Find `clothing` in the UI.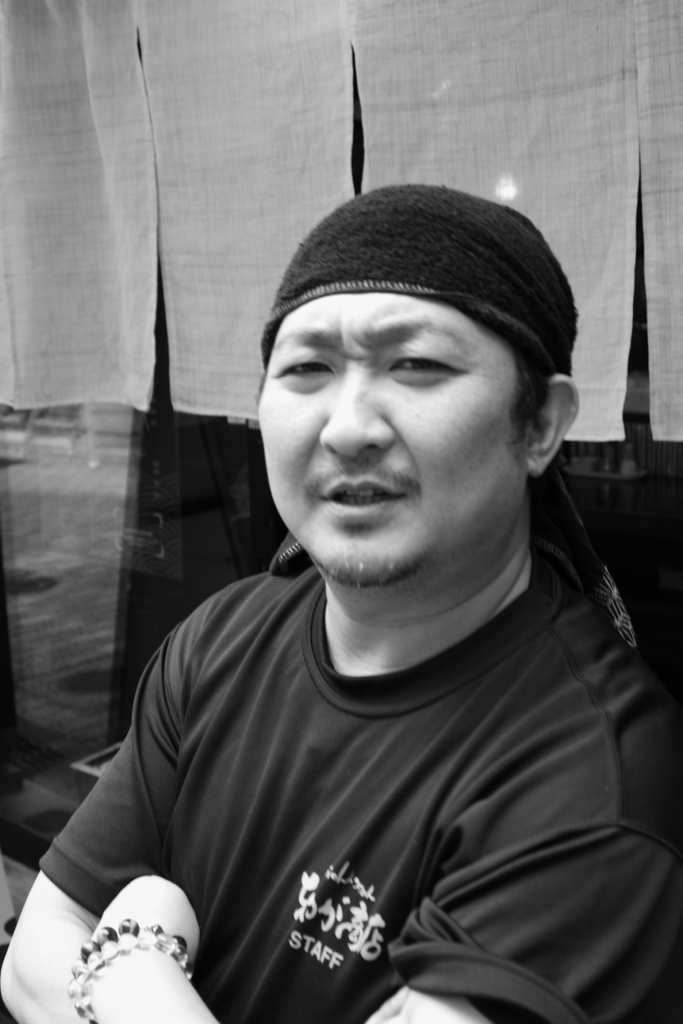
UI element at box=[56, 362, 660, 1023].
